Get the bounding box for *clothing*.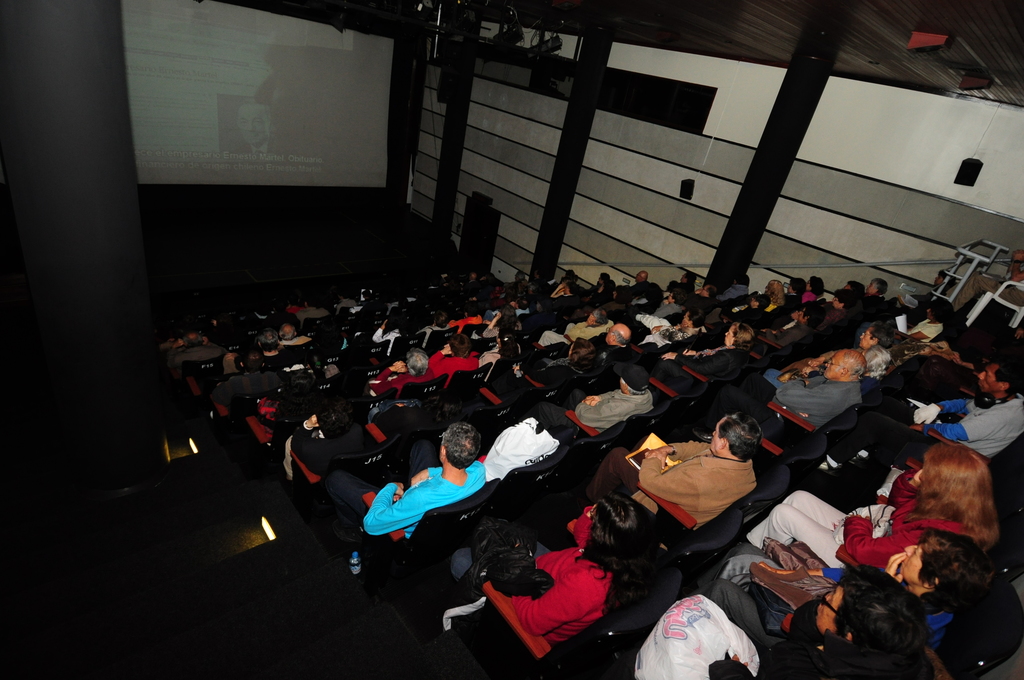
crop(417, 322, 445, 348).
